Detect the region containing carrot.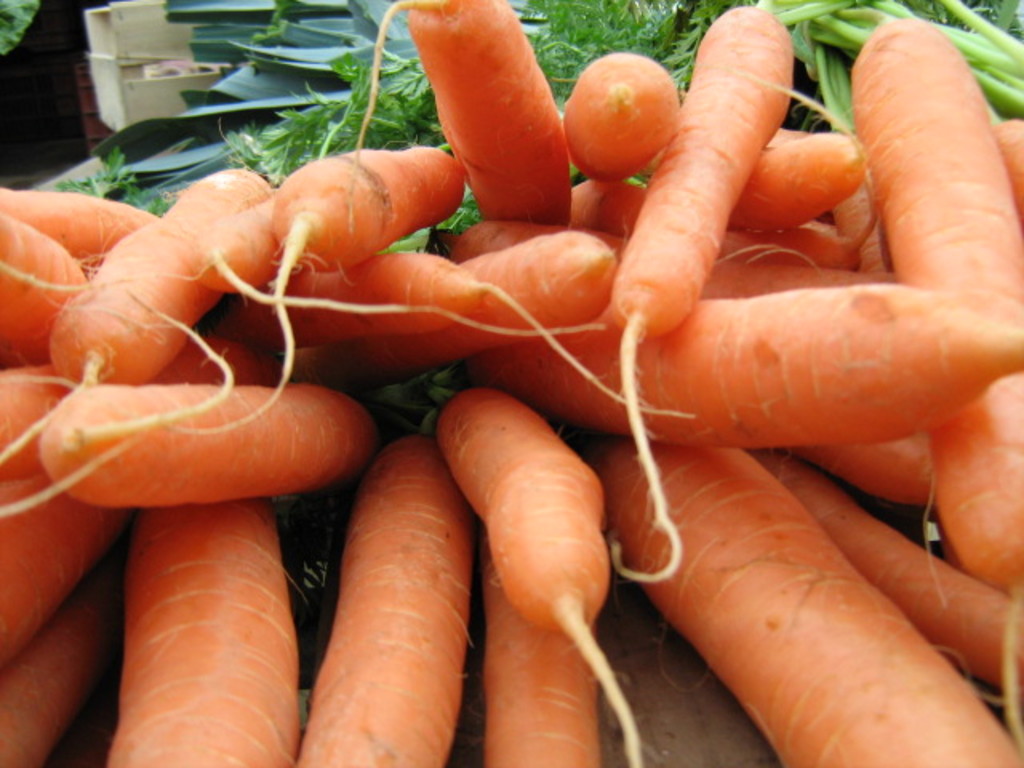
bbox=(427, 382, 645, 766).
